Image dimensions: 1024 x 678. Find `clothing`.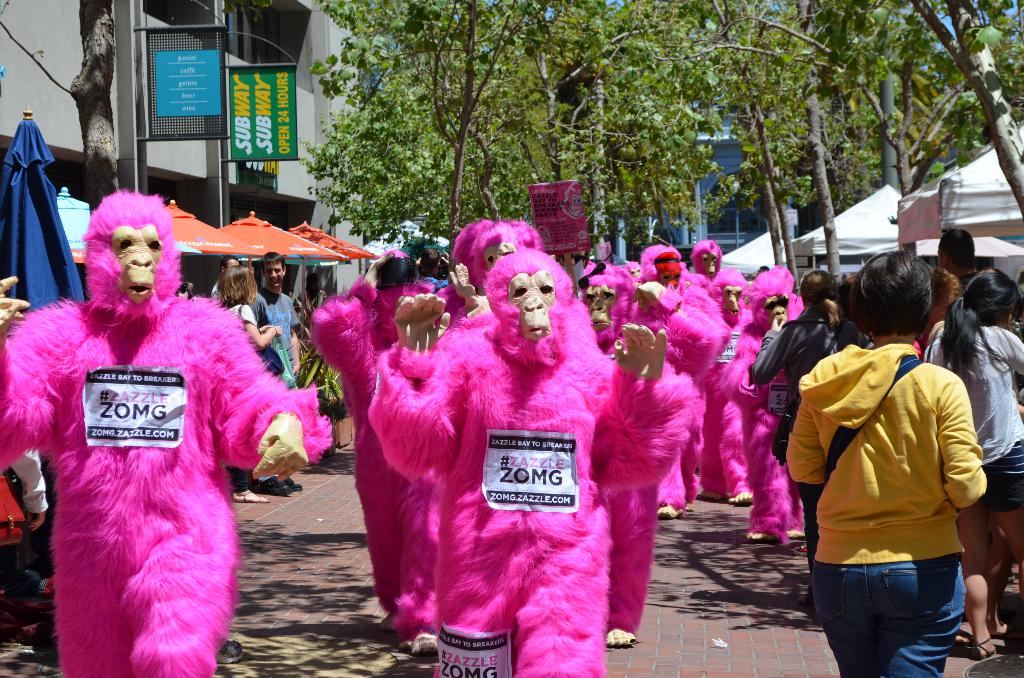
locate(230, 300, 264, 492).
